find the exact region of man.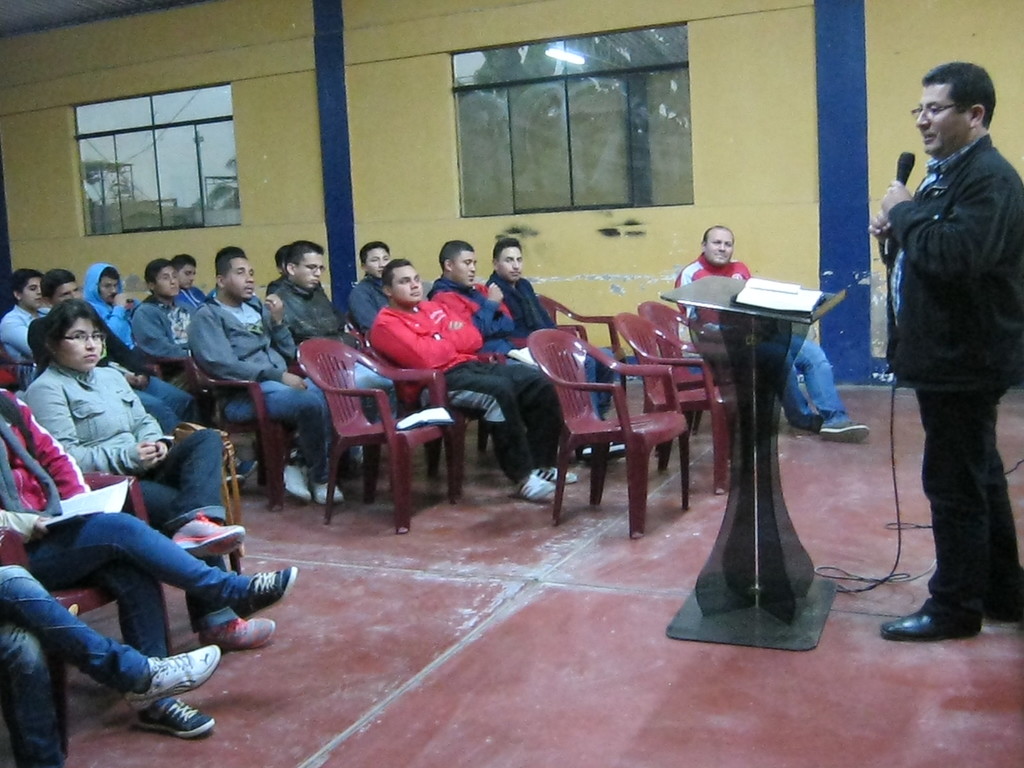
Exact region: <bbox>32, 274, 258, 492</bbox>.
